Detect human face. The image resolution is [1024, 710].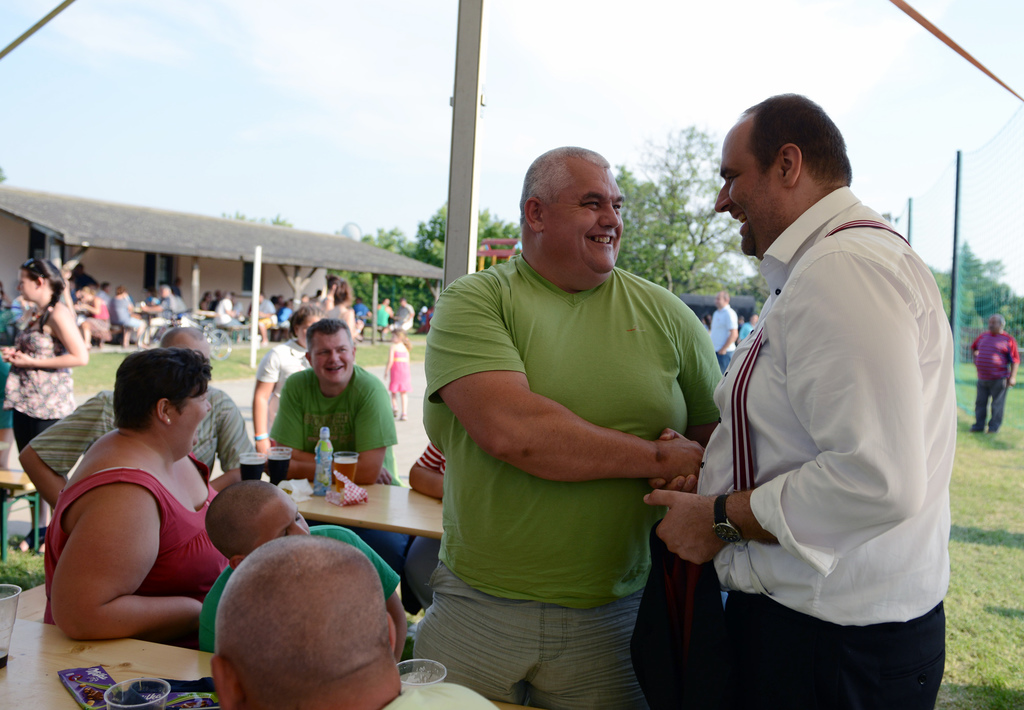
x1=254, y1=500, x2=312, y2=548.
